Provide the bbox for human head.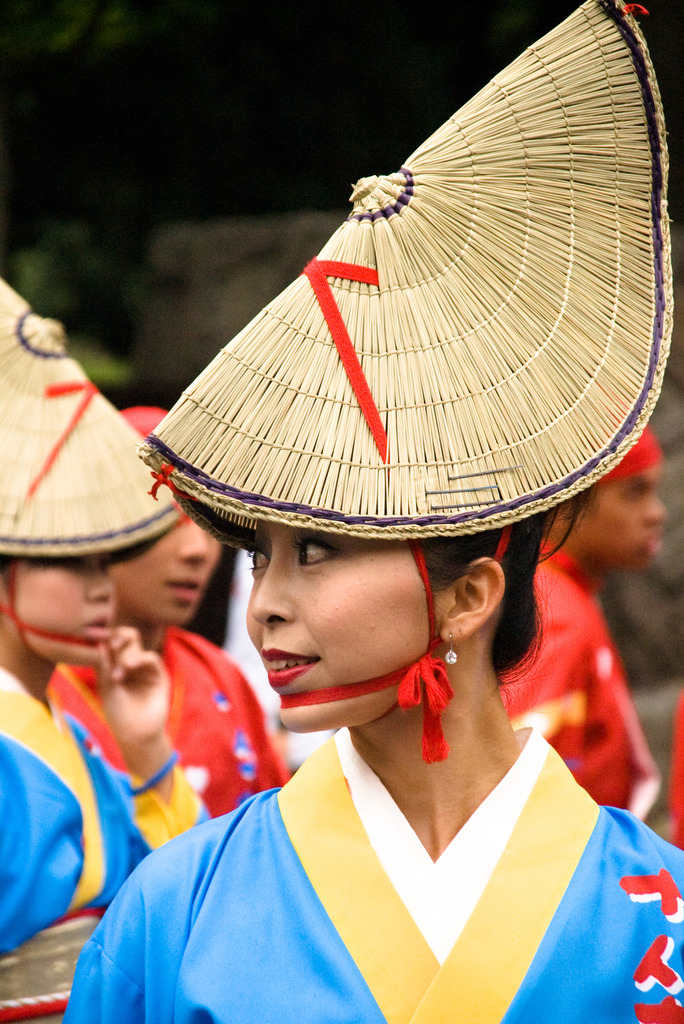
select_region(547, 435, 674, 574).
